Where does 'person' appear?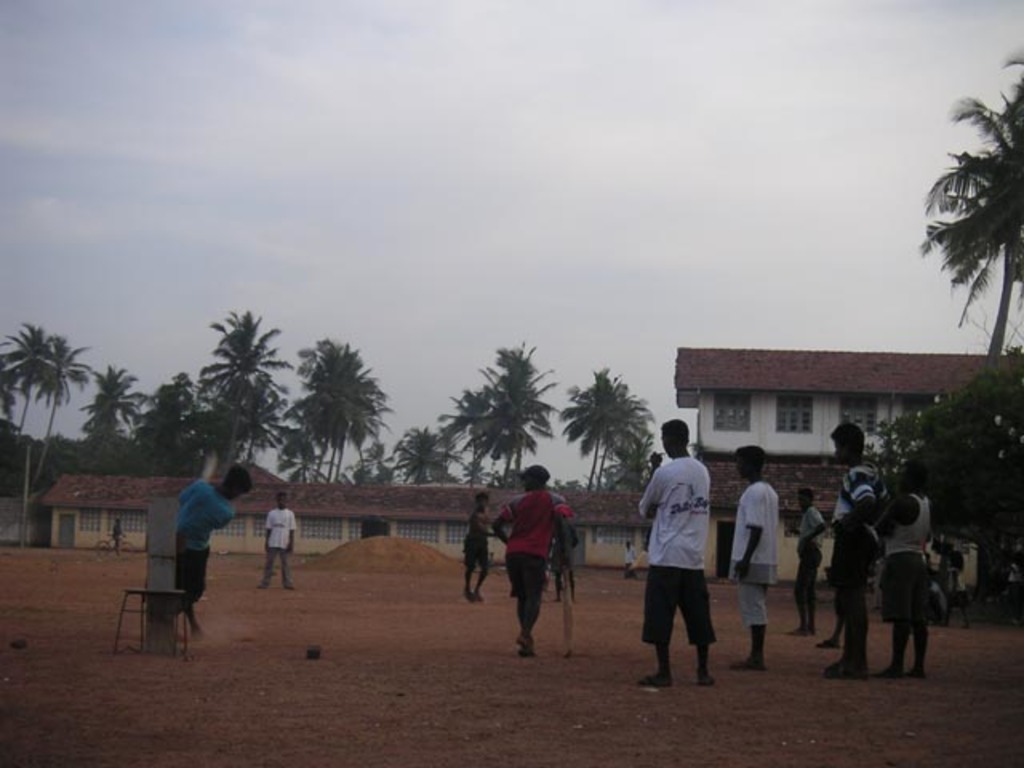
Appears at 728:434:787:677.
